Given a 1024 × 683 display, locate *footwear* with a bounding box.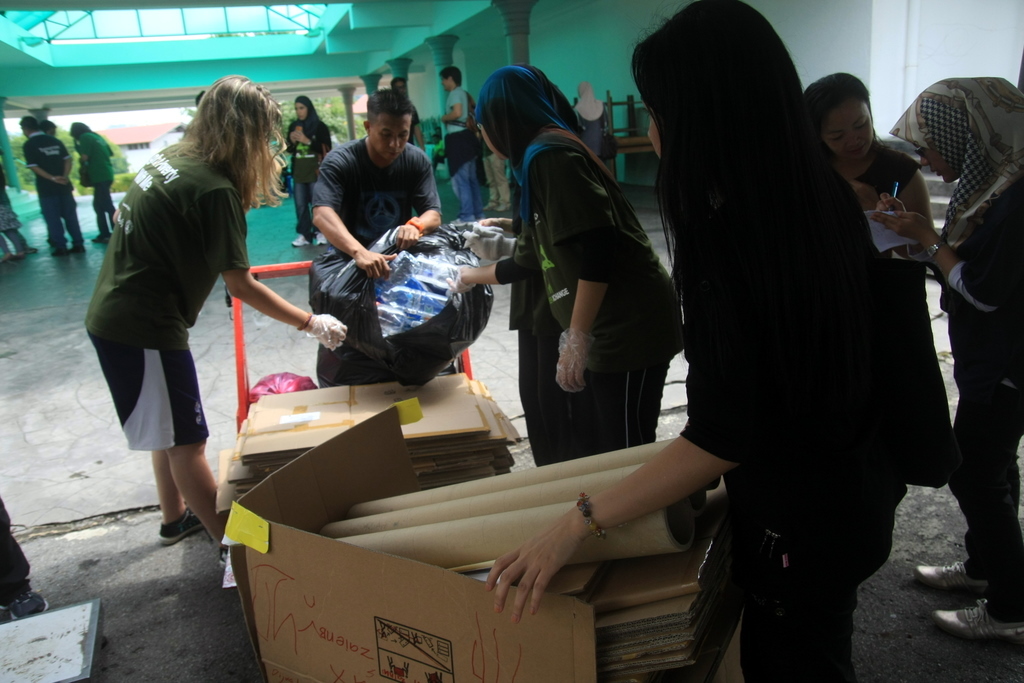
Located: <box>291,235,304,249</box>.
